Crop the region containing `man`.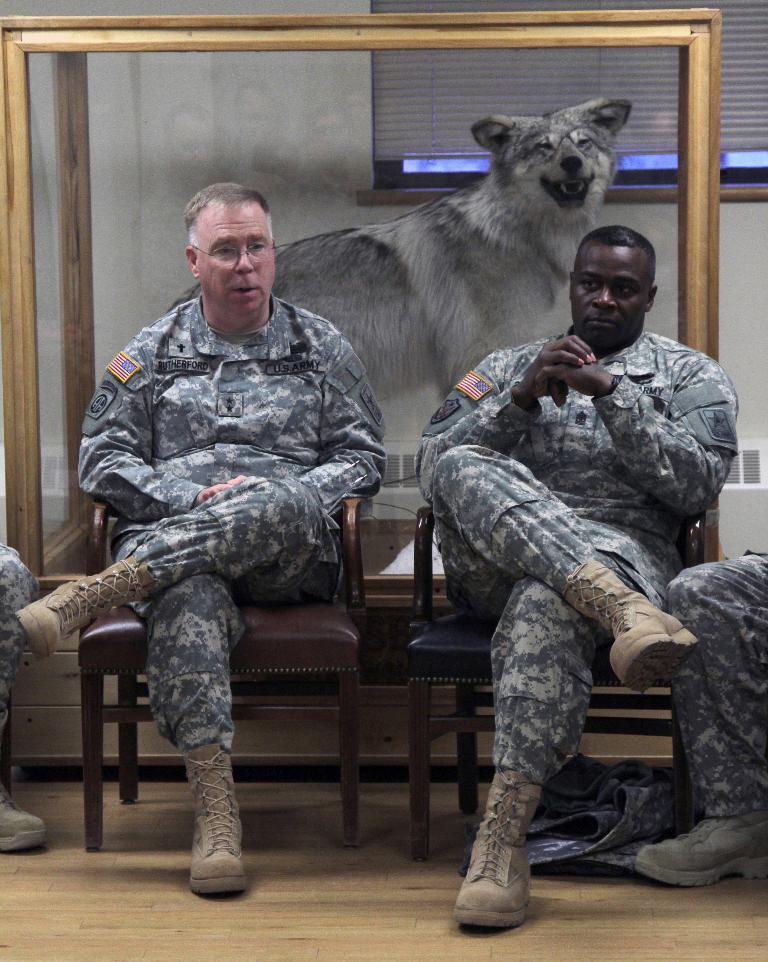
Crop region: box=[408, 224, 739, 933].
